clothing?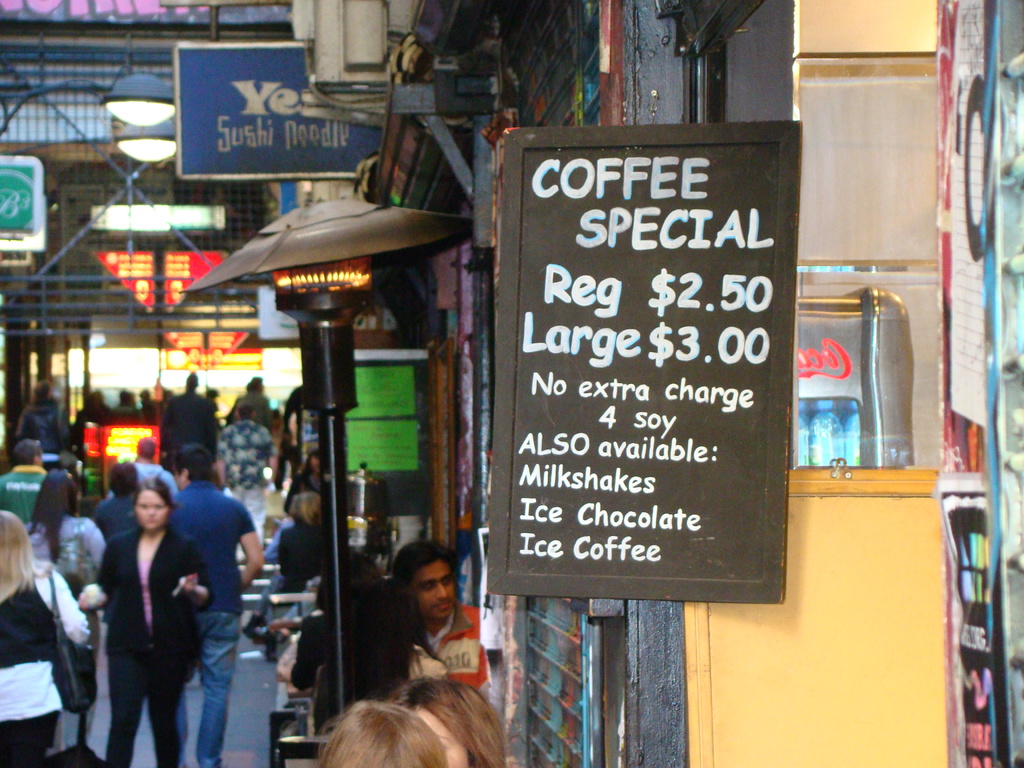
428:595:489:699
